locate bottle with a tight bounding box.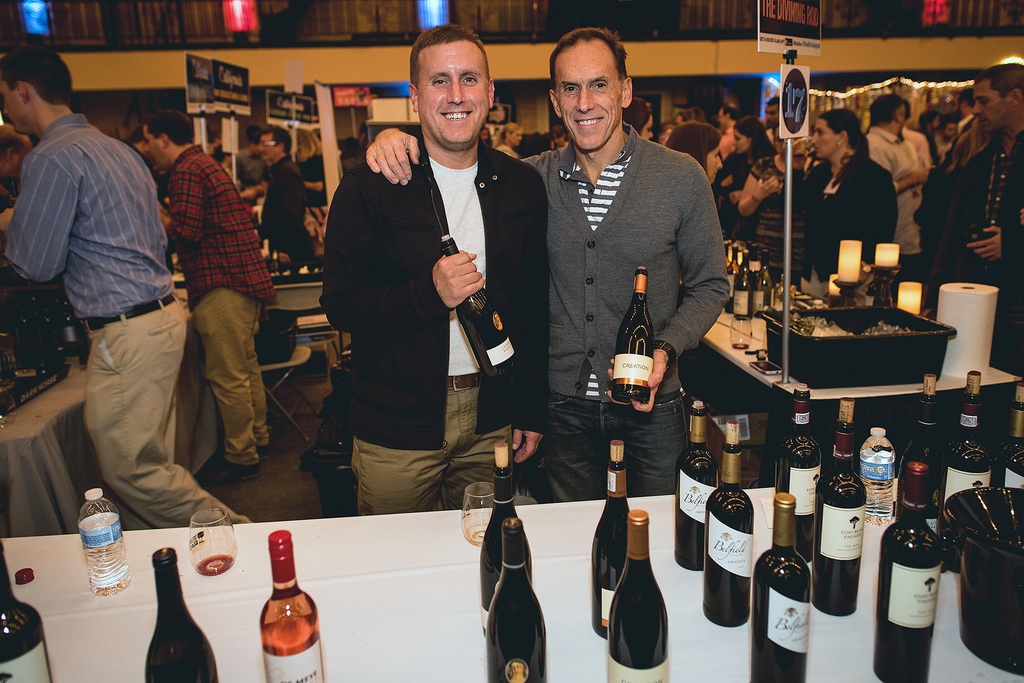
<bbox>615, 268, 656, 404</bbox>.
